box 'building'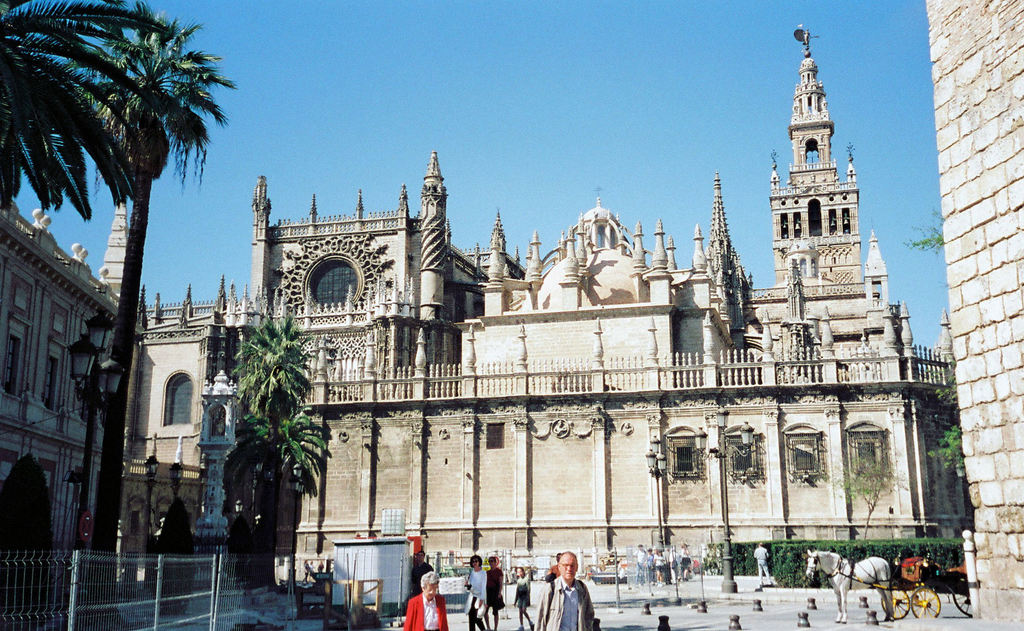
l=918, t=0, r=1023, b=619
